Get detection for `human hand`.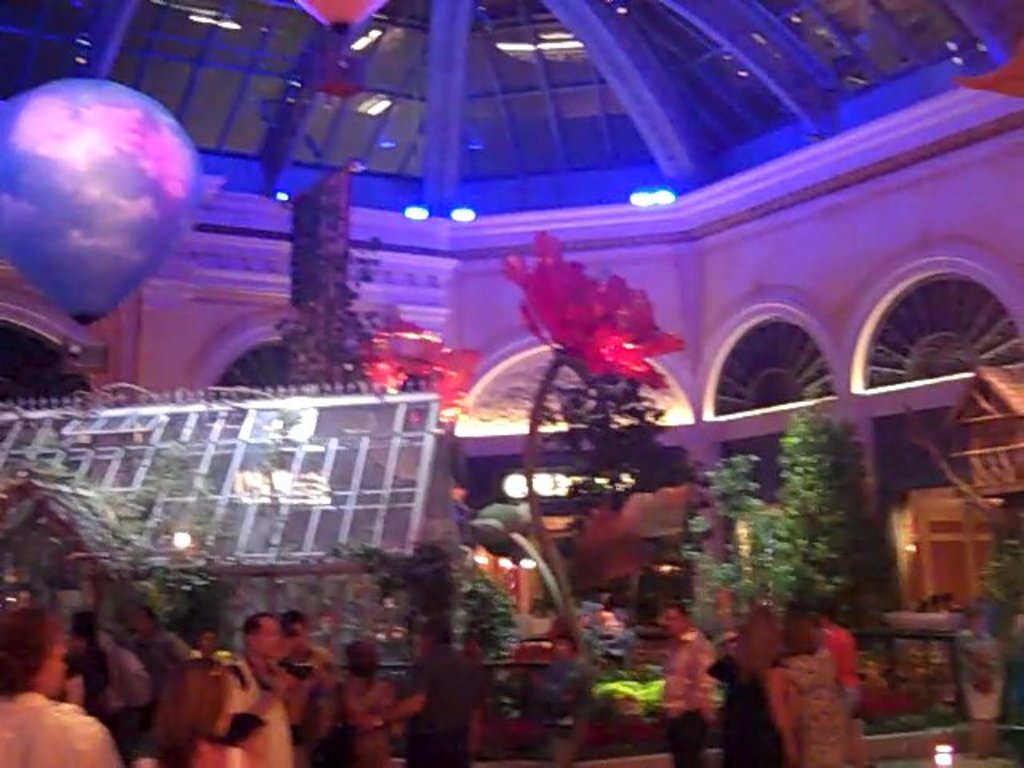
Detection: box(272, 670, 294, 691).
